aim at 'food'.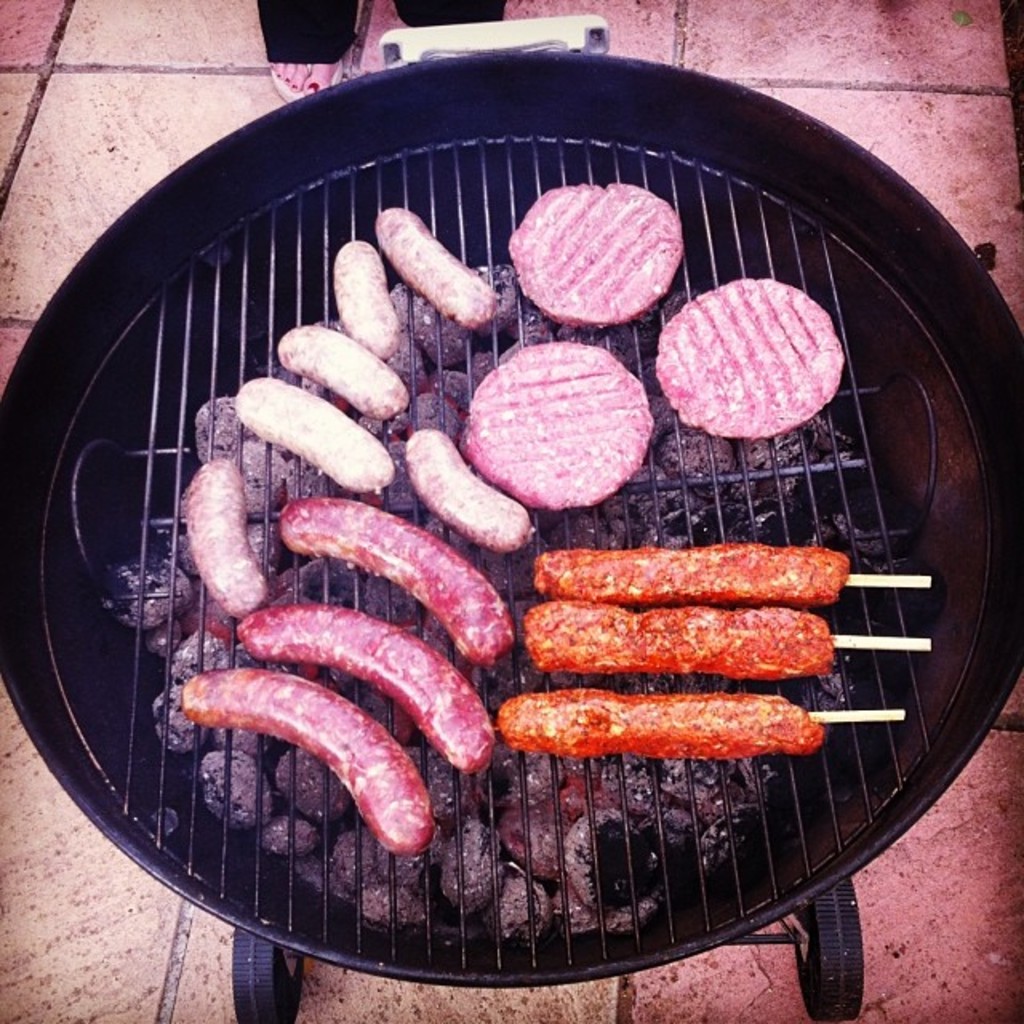
Aimed at (left=331, top=242, right=400, bottom=354).
